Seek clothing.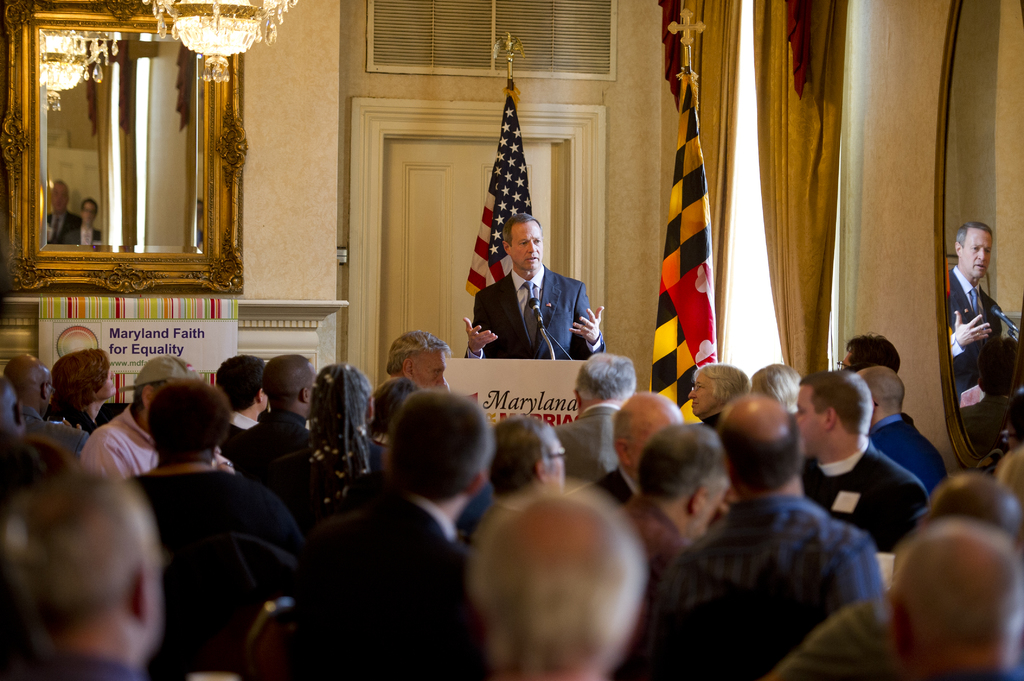
BBox(585, 464, 632, 501).
